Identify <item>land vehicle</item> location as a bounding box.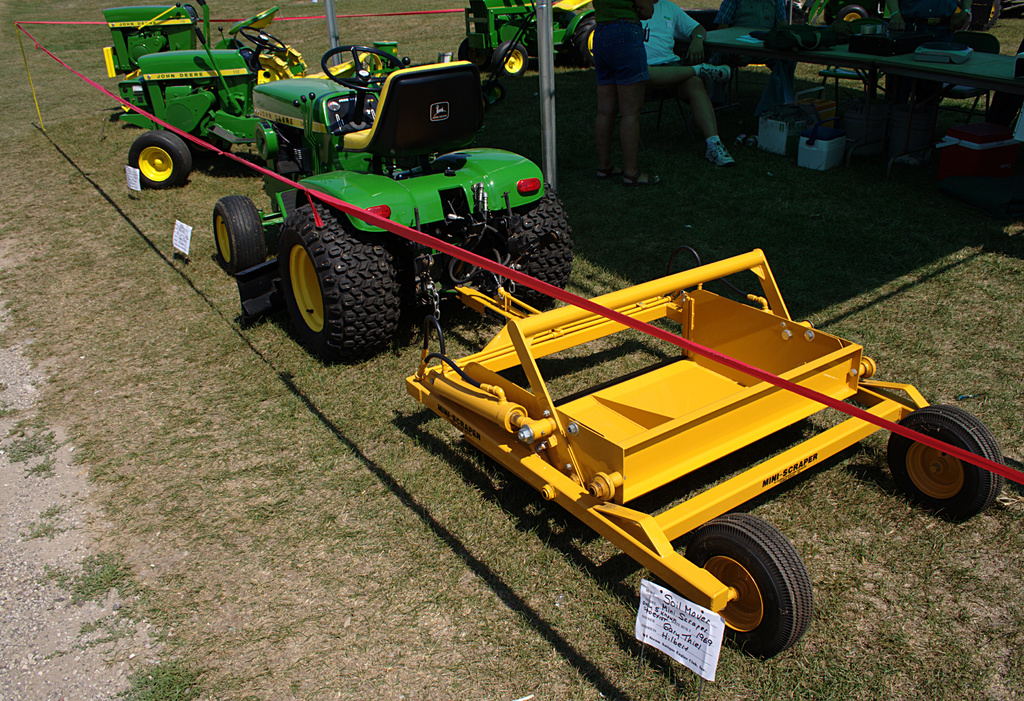
[246, 45, 404, 172].
